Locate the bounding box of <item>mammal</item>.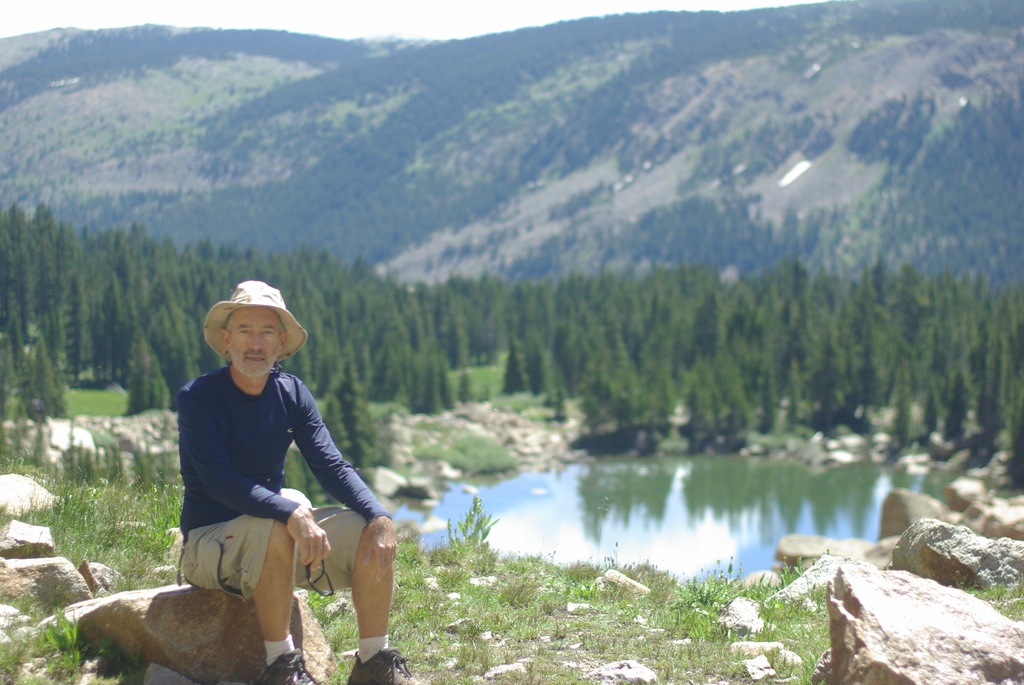
Bounding box: box=[134, 290, 380, 638].
